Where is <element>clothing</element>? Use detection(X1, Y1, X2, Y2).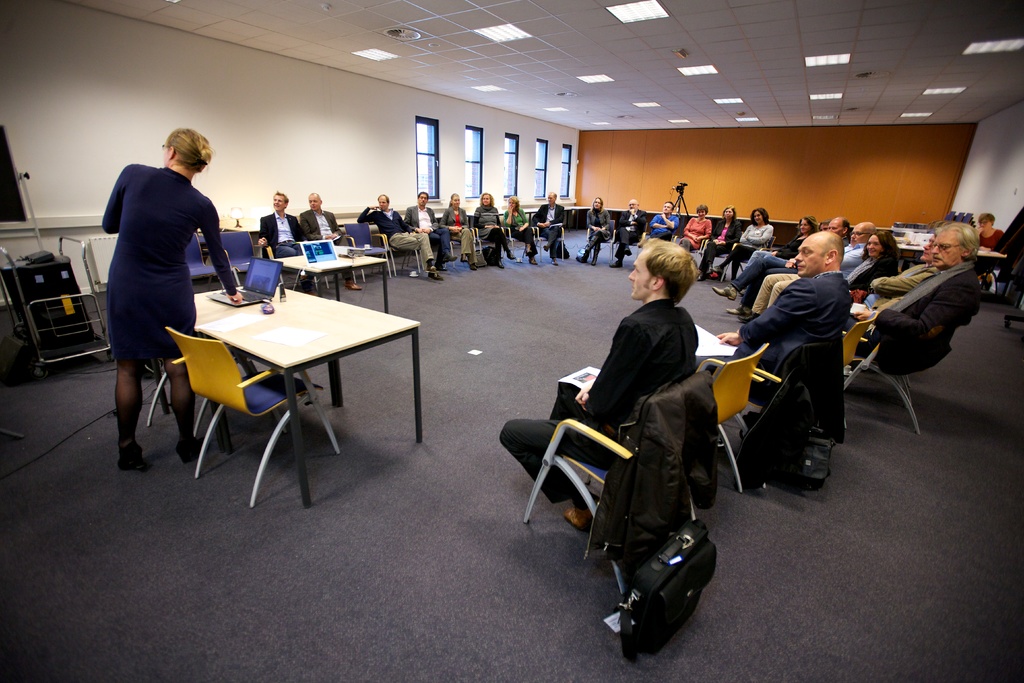
detection(99, 132, 221, 404).
